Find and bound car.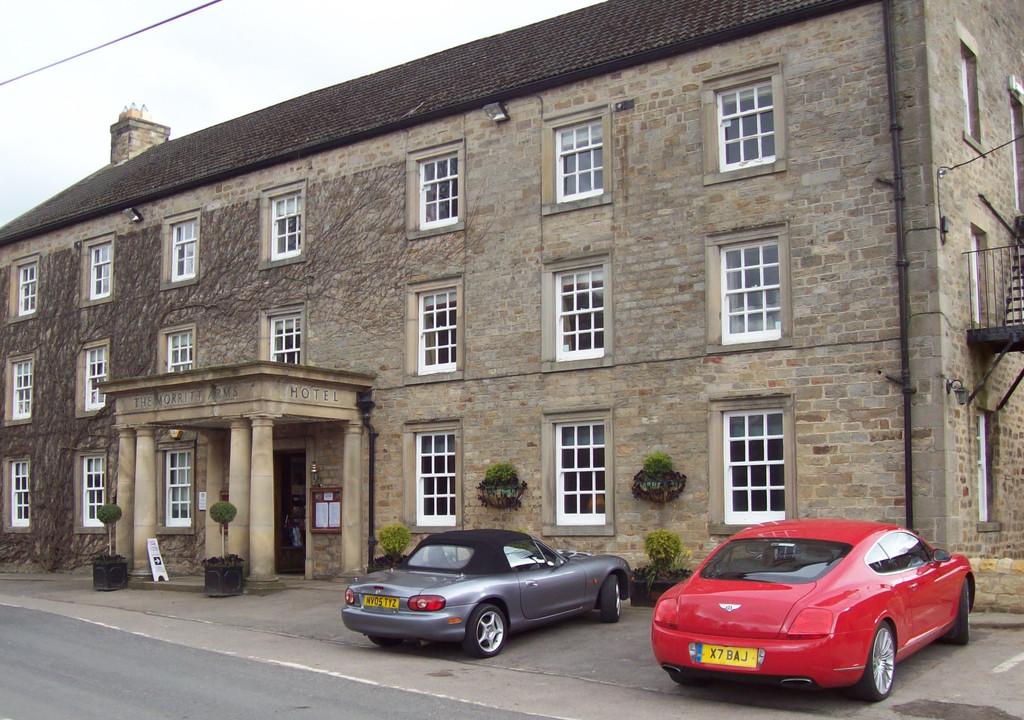
Bound: region(337, 524, 635, 655).
